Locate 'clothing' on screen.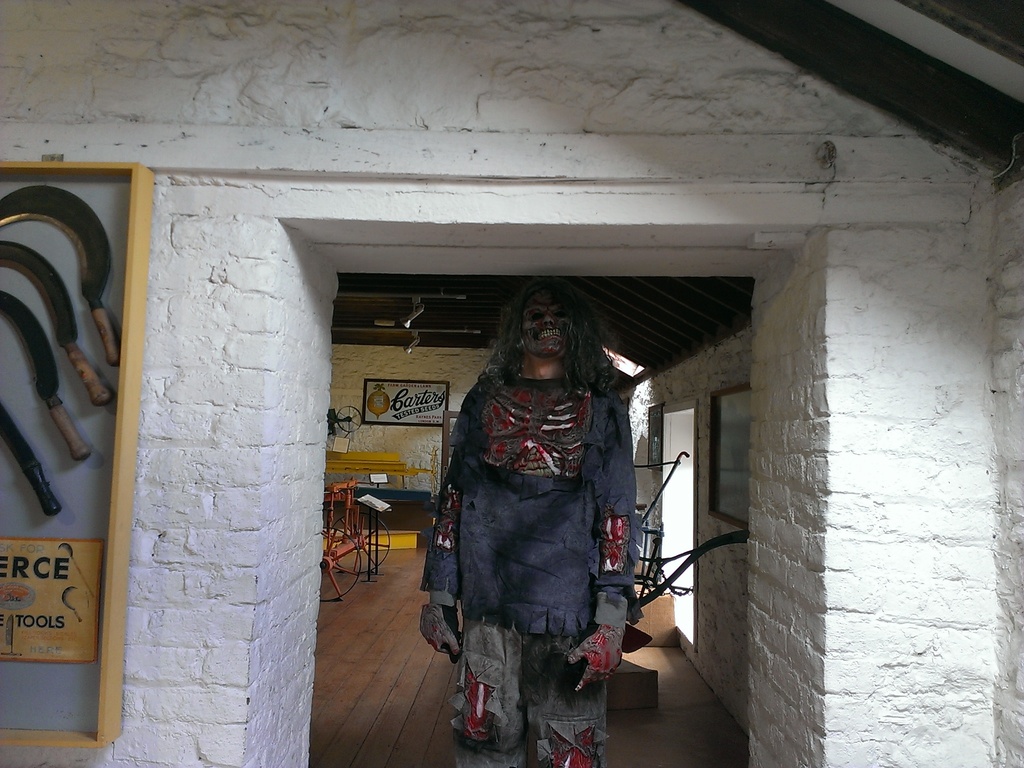
On screen at detection(429, 298, 637, 720).
